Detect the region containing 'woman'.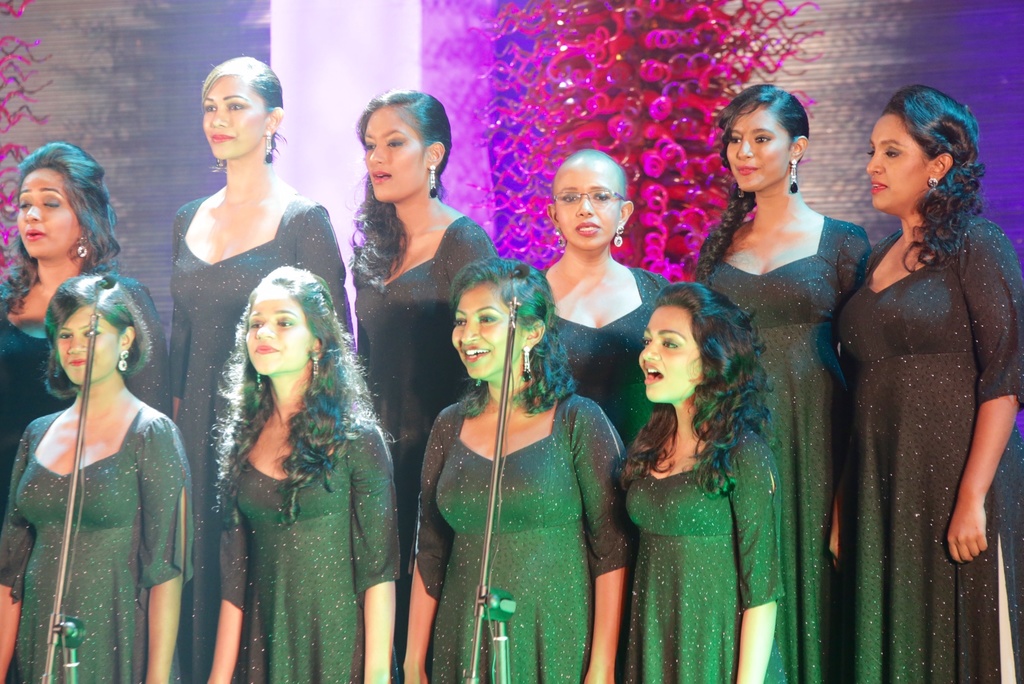
bbox=[404, 258, 627, 683].
